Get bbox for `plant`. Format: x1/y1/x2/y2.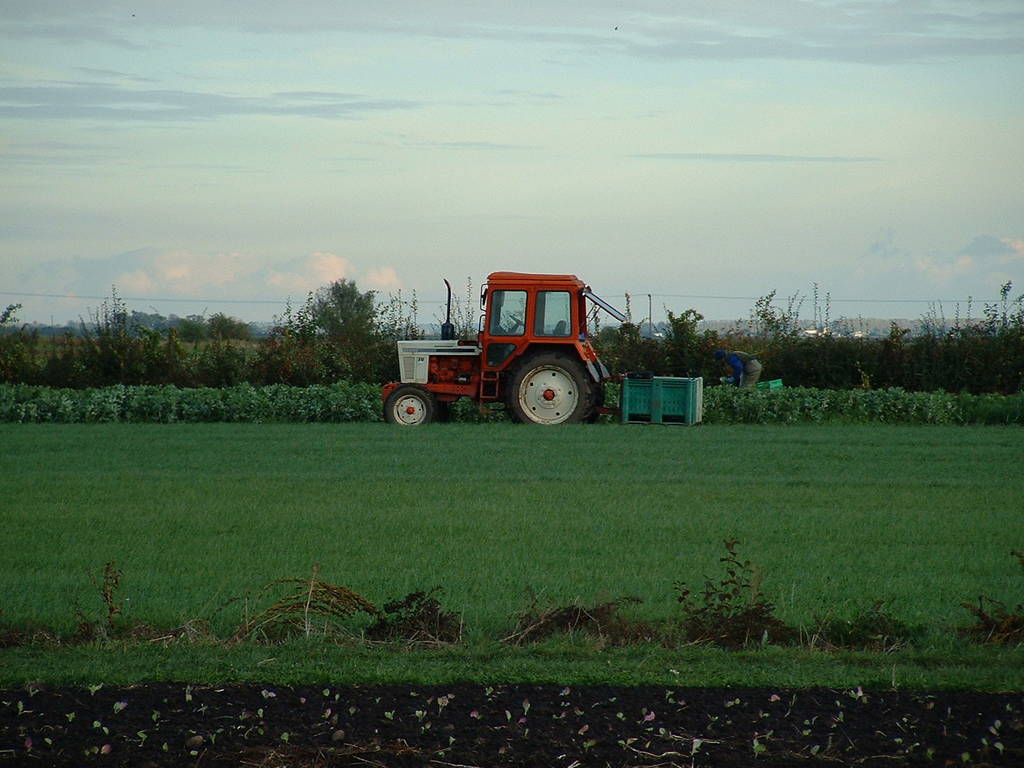
517/717/524/723.
